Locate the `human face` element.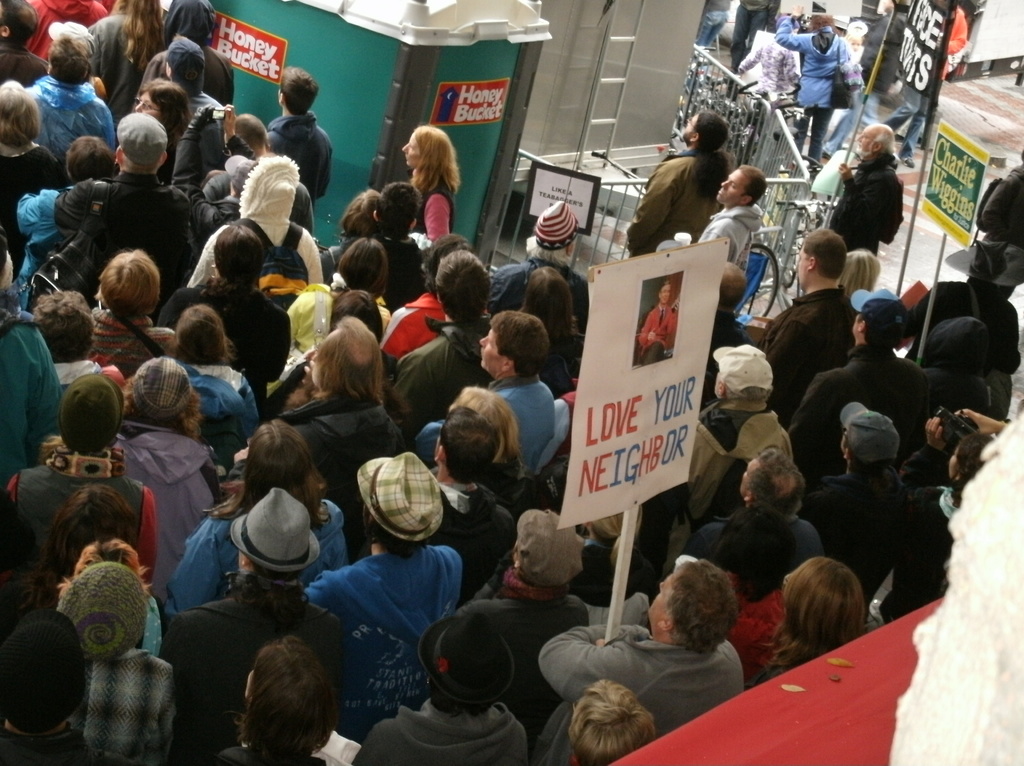
Element bbox: <box>663,286,671,304</box>.
